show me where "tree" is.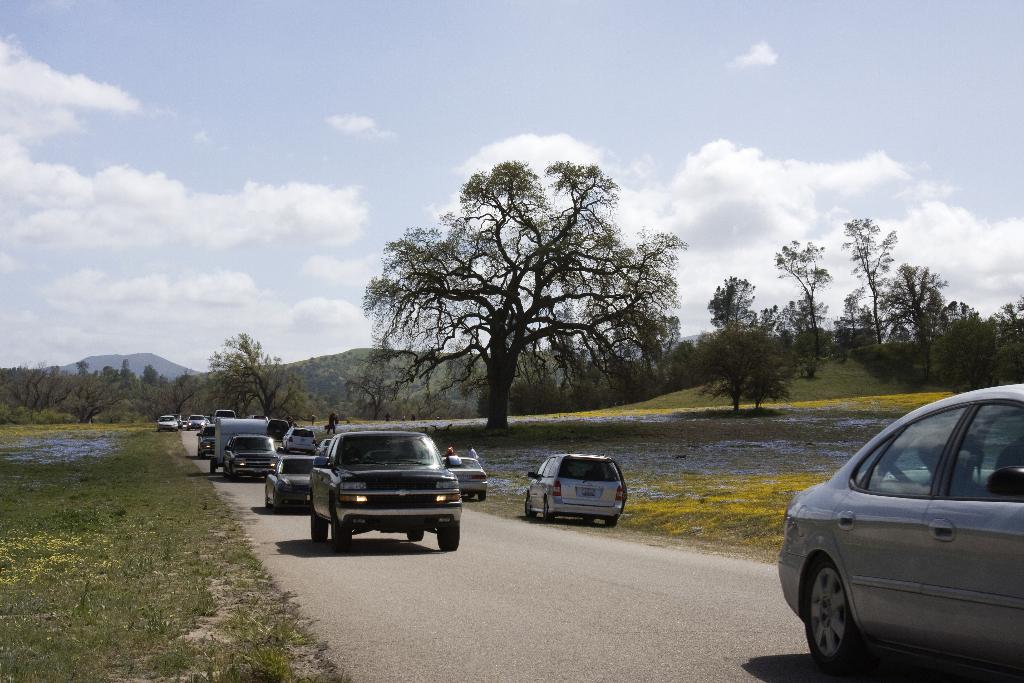
"tree" is at [left=324, top=171, right=705, bottom=445].
